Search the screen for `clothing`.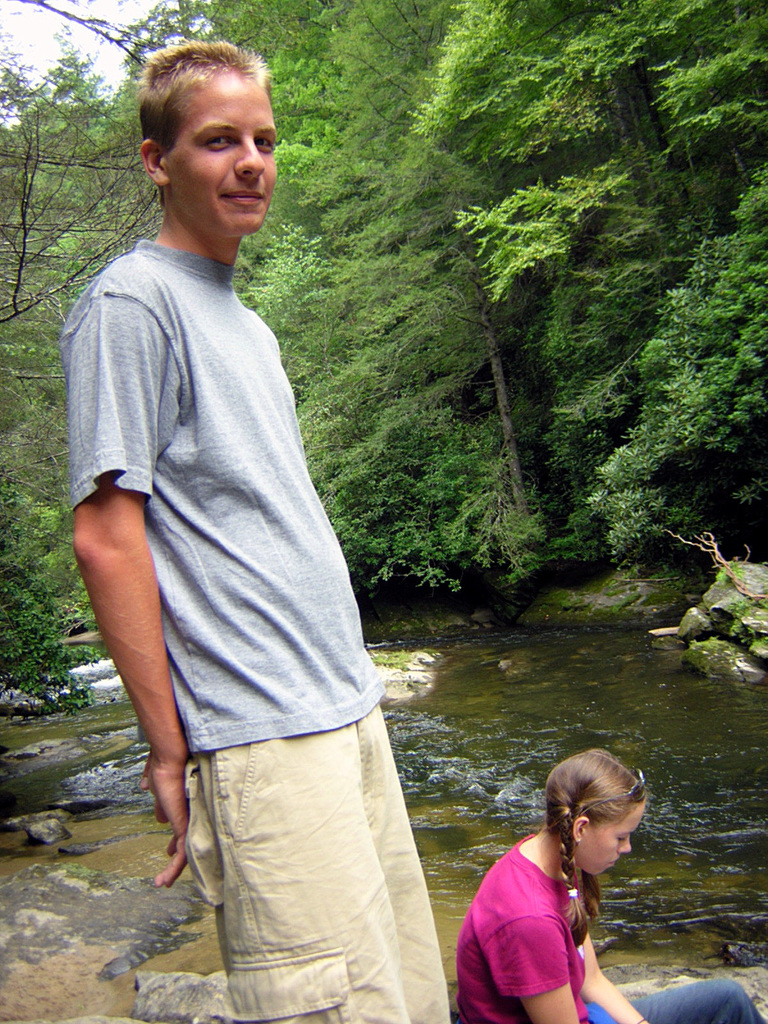
Found at detection(64, 241, 461, 1023).
